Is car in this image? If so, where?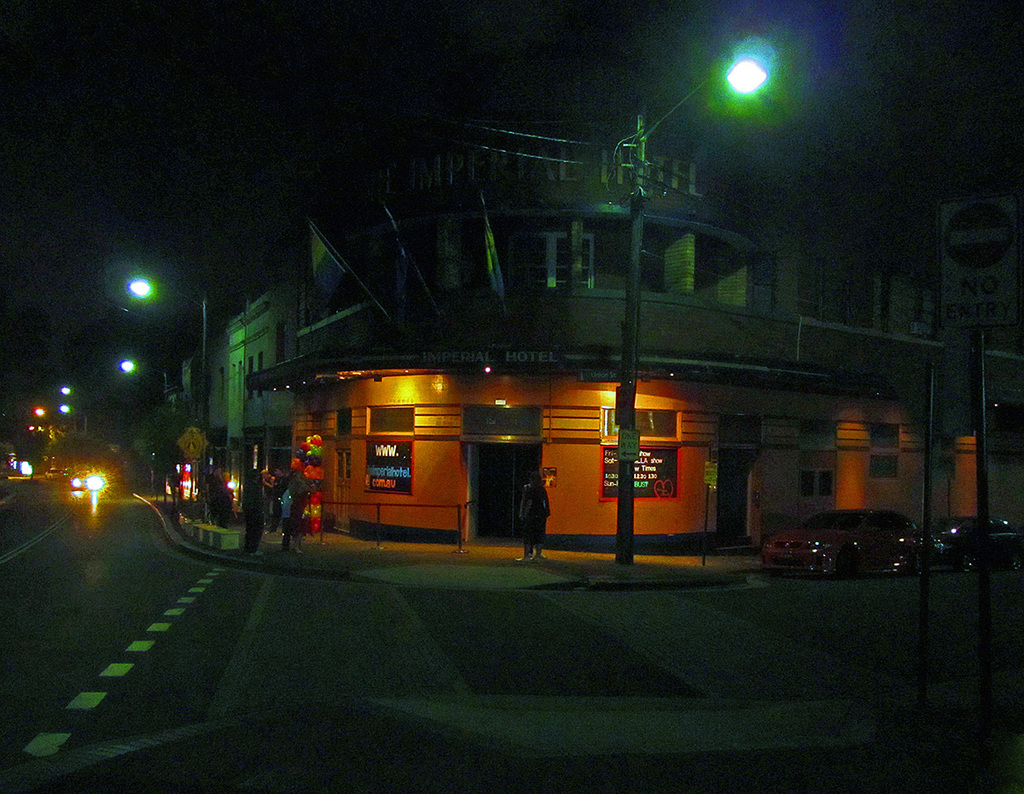
Yes, at [left=770, top=507, right=948, bottom=582].
